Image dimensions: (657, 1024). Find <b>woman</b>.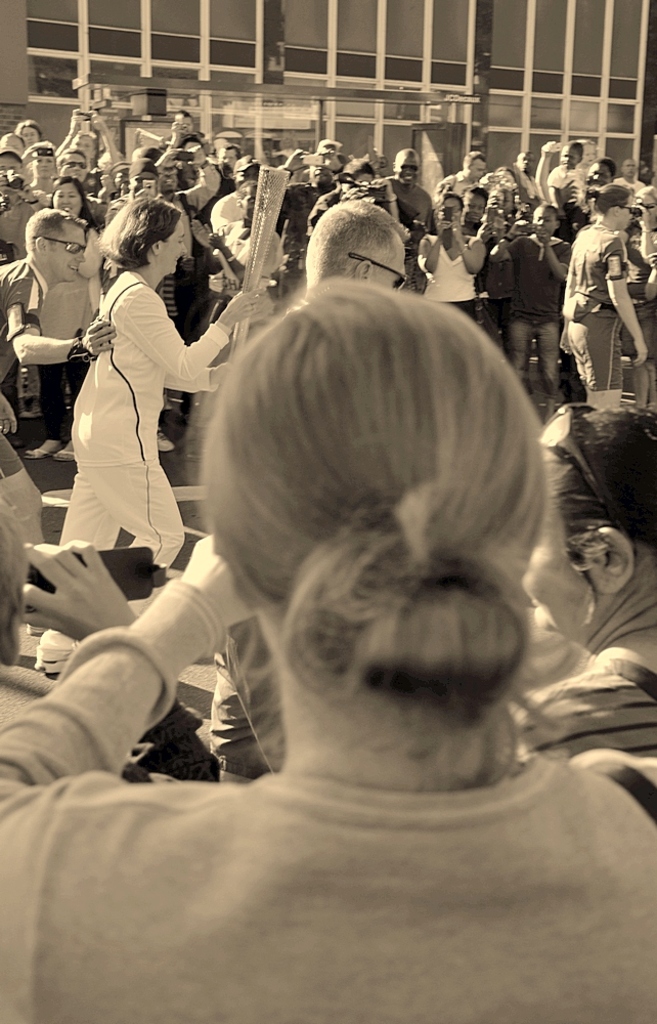
pyautogui.locateOnScreen(35, 198, 265, 686).
